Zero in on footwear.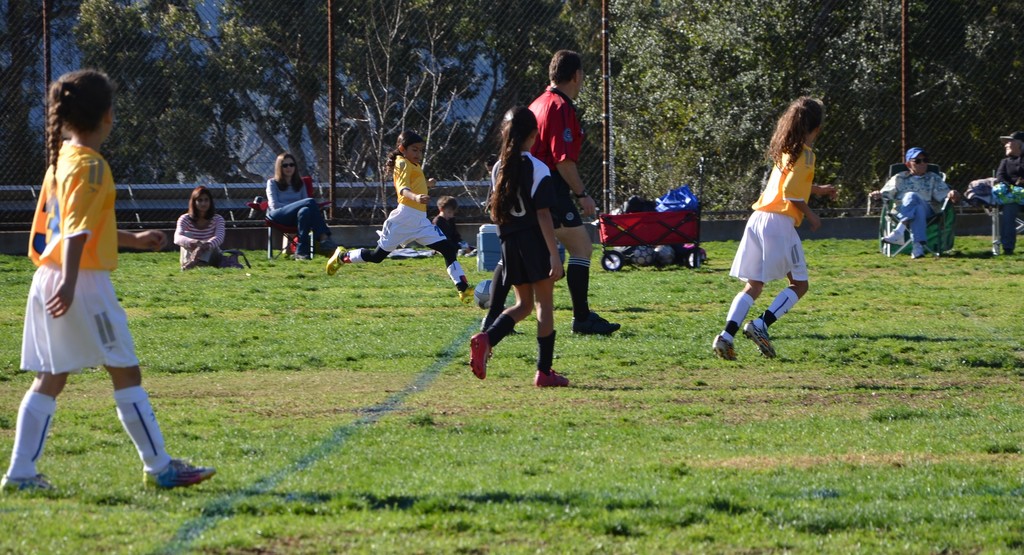
Zeroed in: bbox=(570, 310, 621, 337).
